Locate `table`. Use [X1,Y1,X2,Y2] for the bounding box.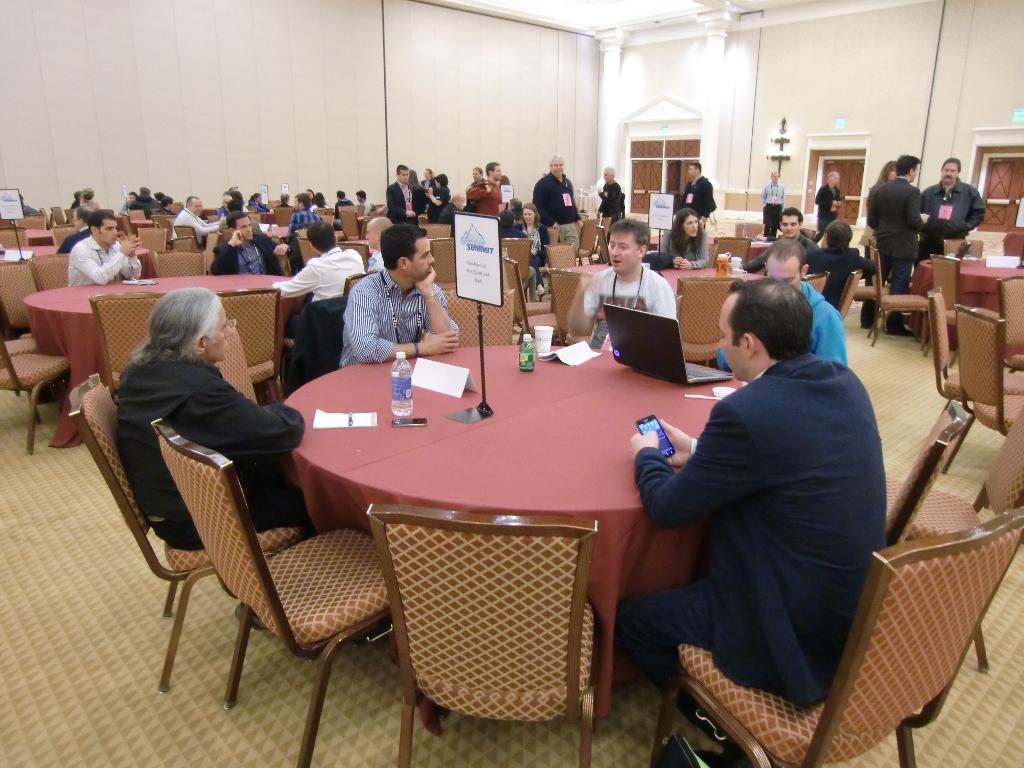
[641,228,776,257].
